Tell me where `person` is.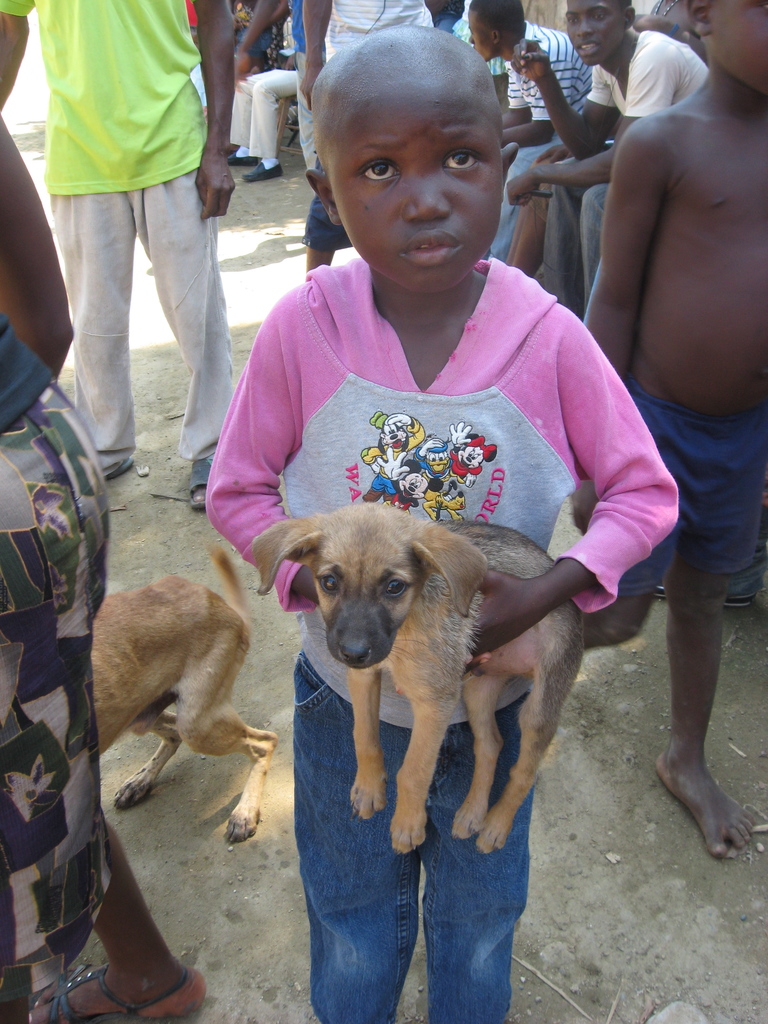
`person` is at bbox=(465, 0, 595, 260).
